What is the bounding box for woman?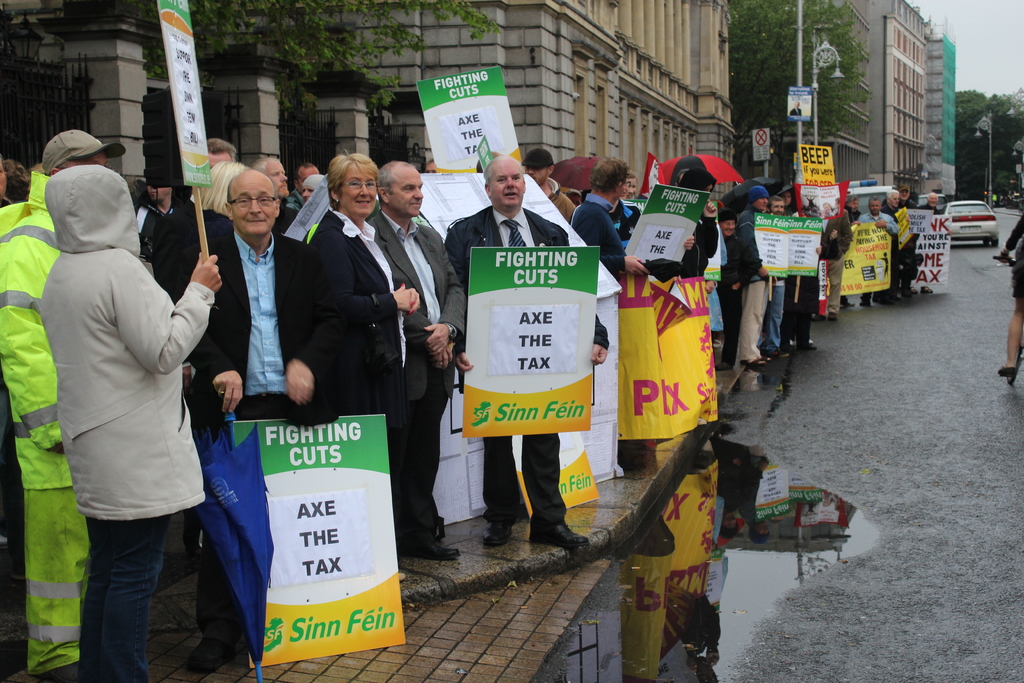
(179, 165, 259, 223).
